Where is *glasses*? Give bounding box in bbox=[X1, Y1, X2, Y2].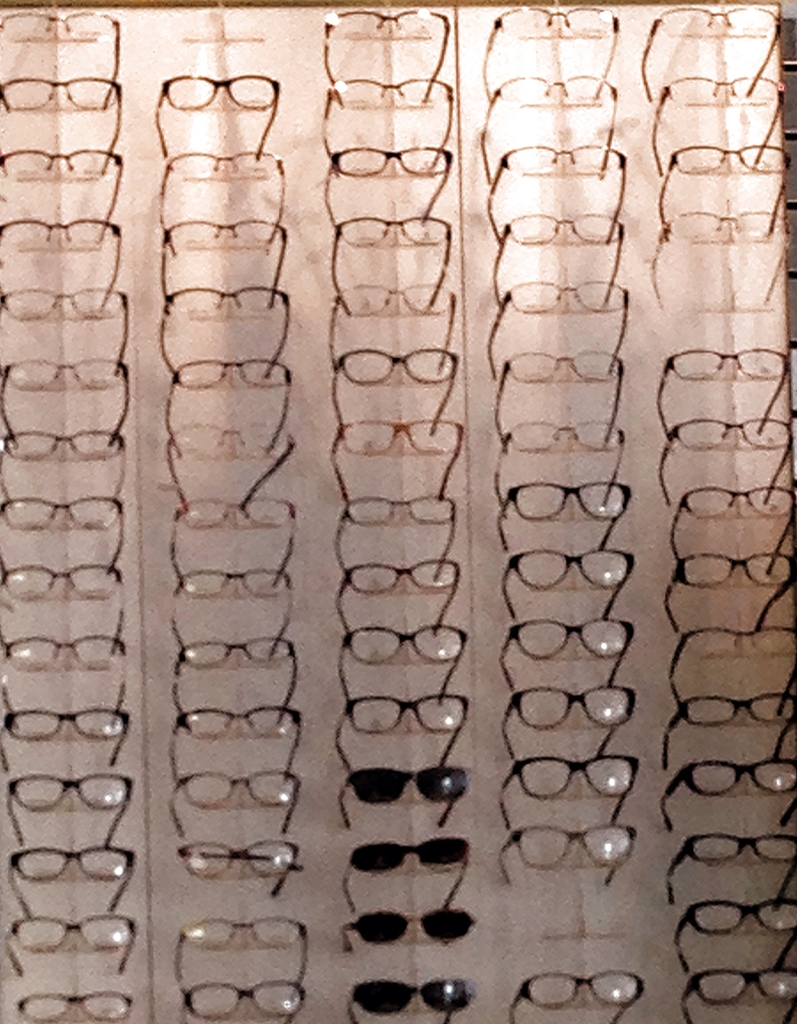
bbox=[171, 916, 309, 1000].
